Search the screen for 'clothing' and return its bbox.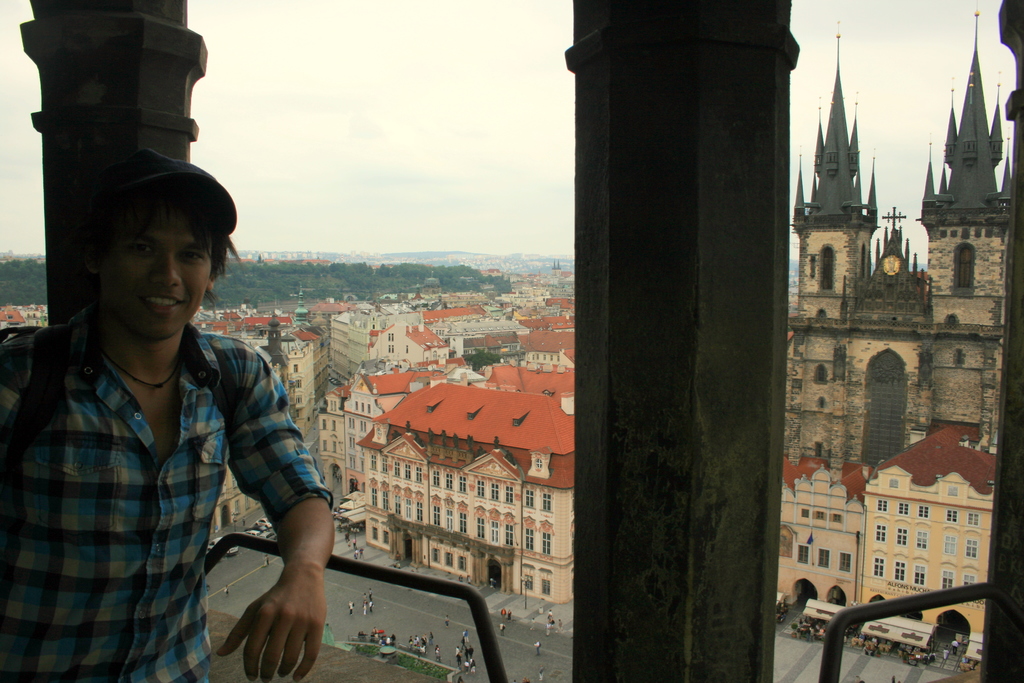
Found: [536,664,547,682].
